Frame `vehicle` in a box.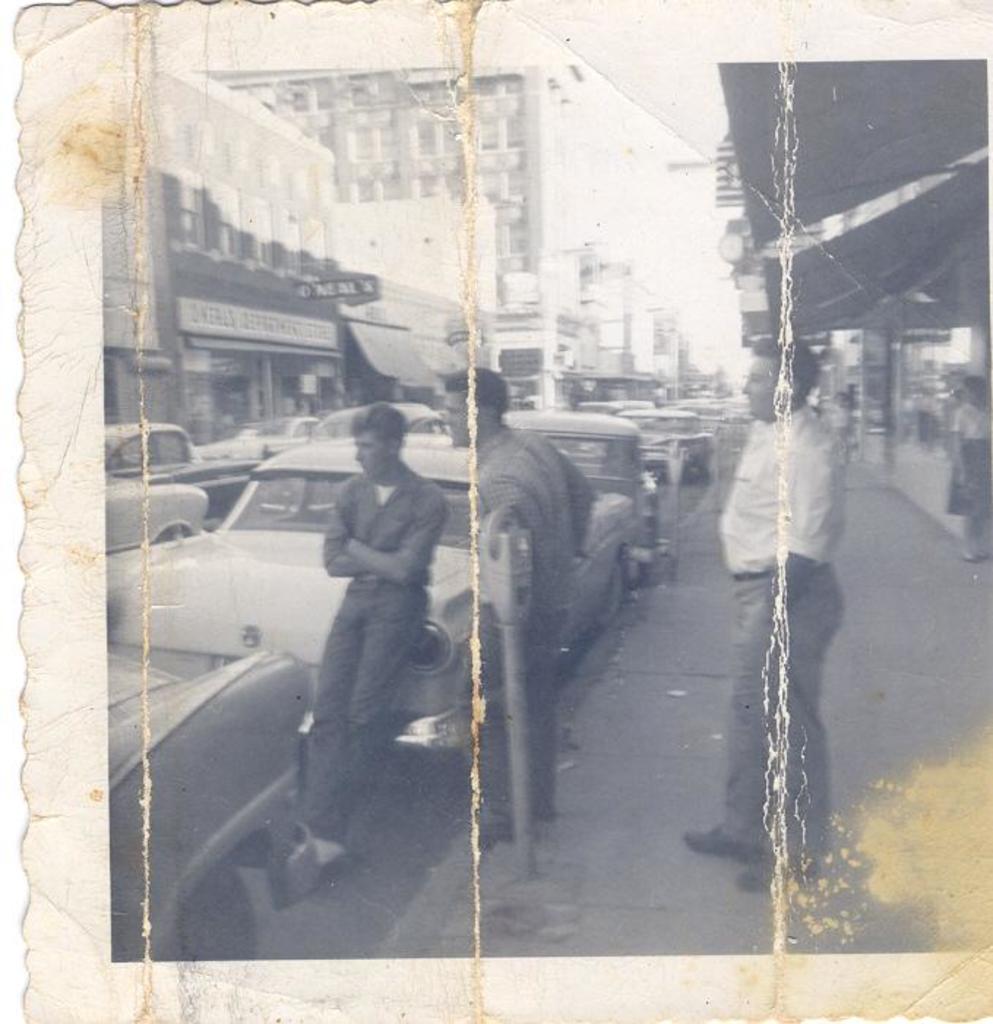
select_region(316, 399, 442, 432).
